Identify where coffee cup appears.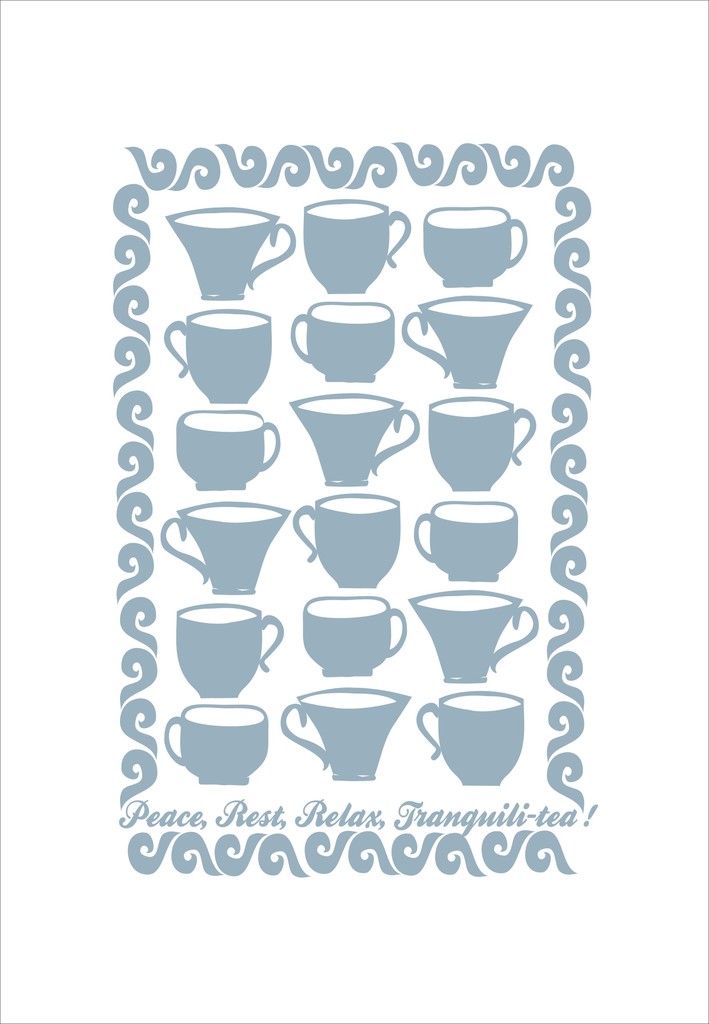
Appears at Rect(288, 300, 393, 383).
